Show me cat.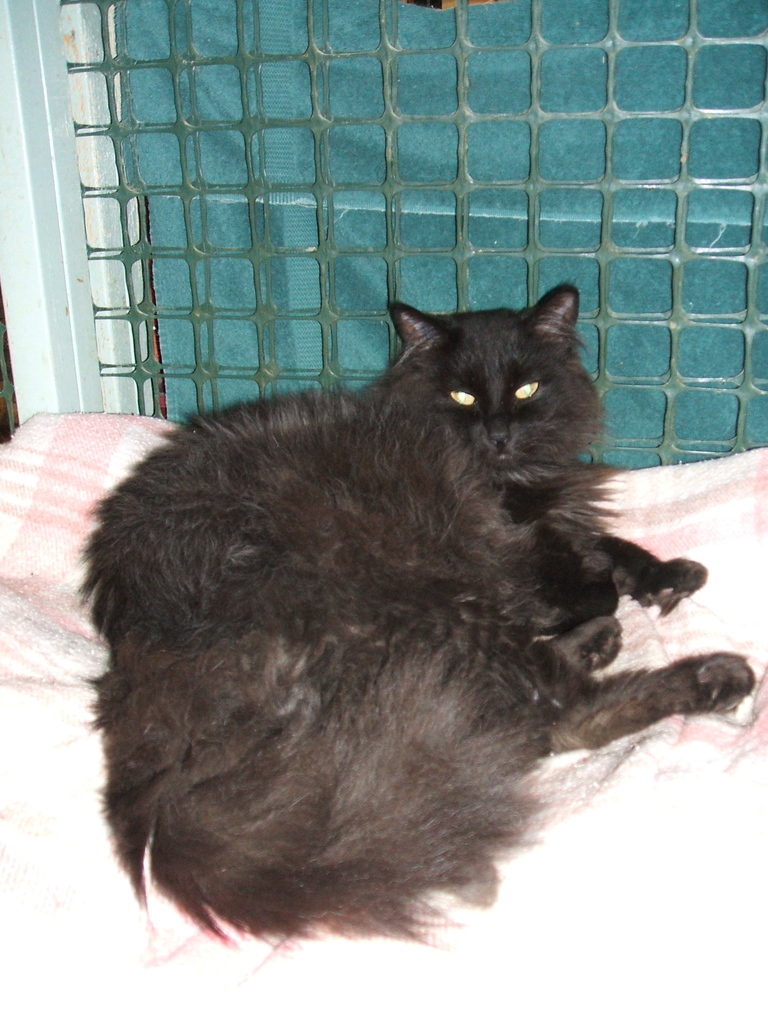
cat is here: bbox(70, 284, 765, 950).
